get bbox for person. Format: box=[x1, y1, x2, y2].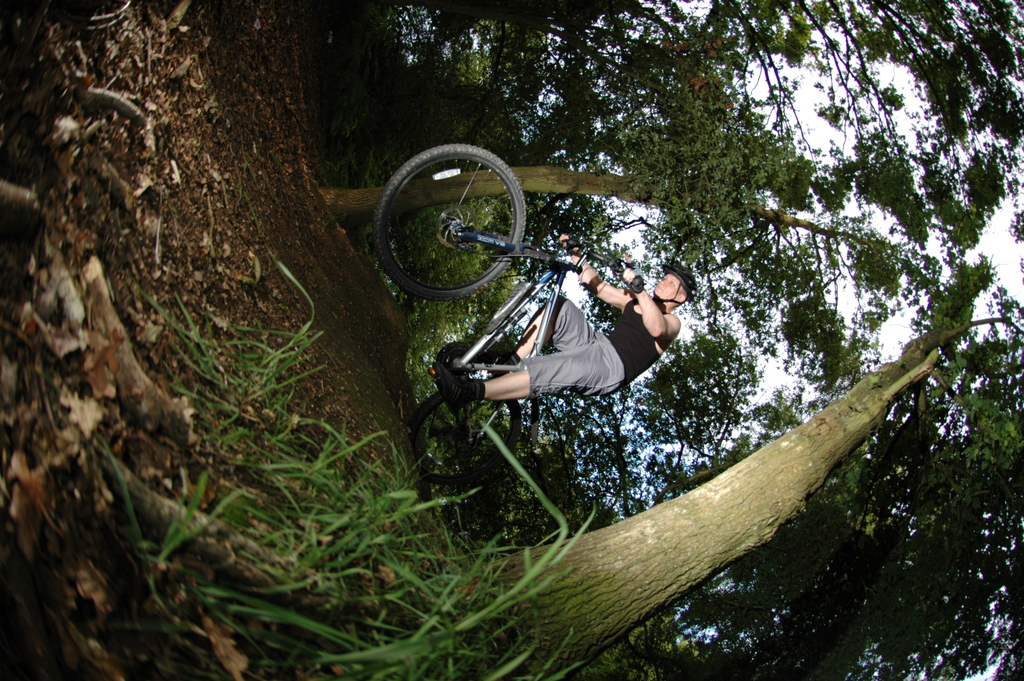
box=[473, 225, 680, 441].
